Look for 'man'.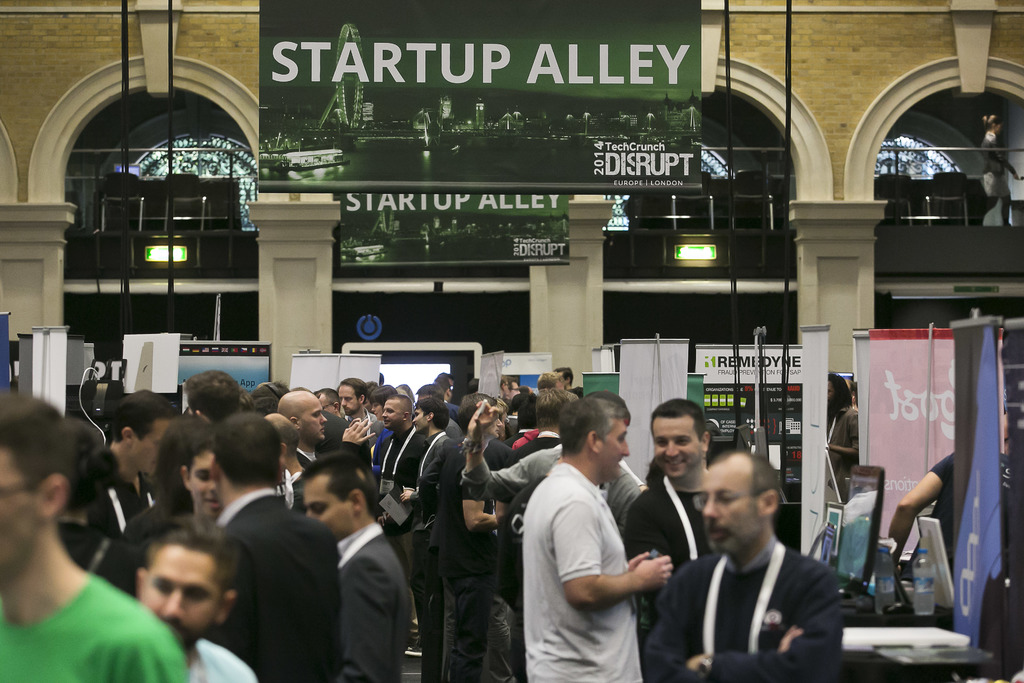
Found: <bbox>648, 448, 849, 682</bbox>.
